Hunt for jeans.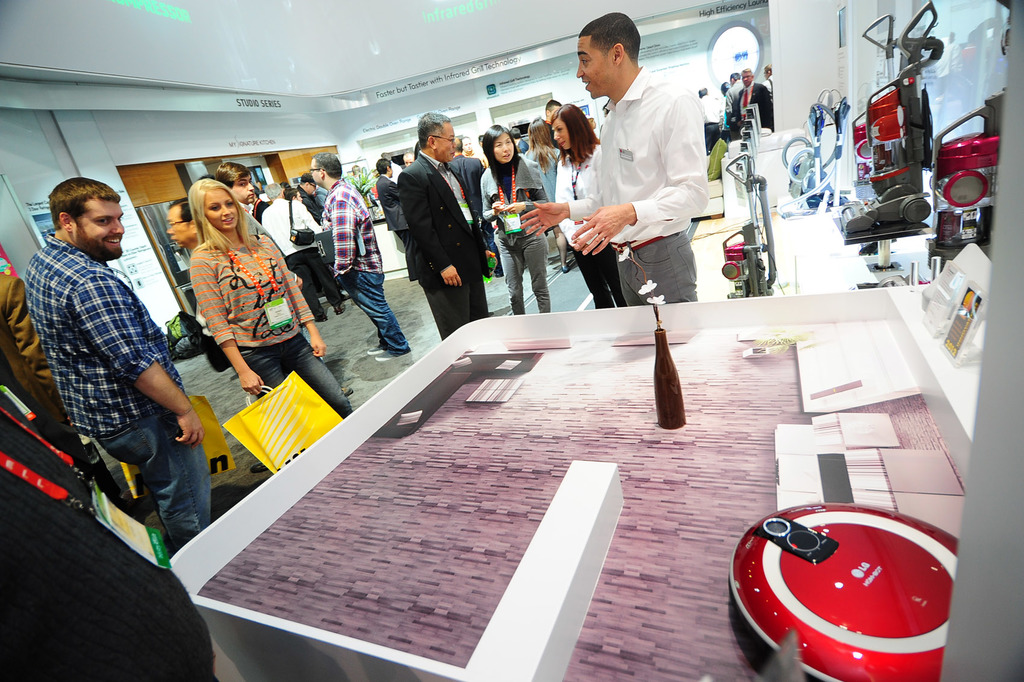
Hunted down at <box>479,220,502,275</box>.
